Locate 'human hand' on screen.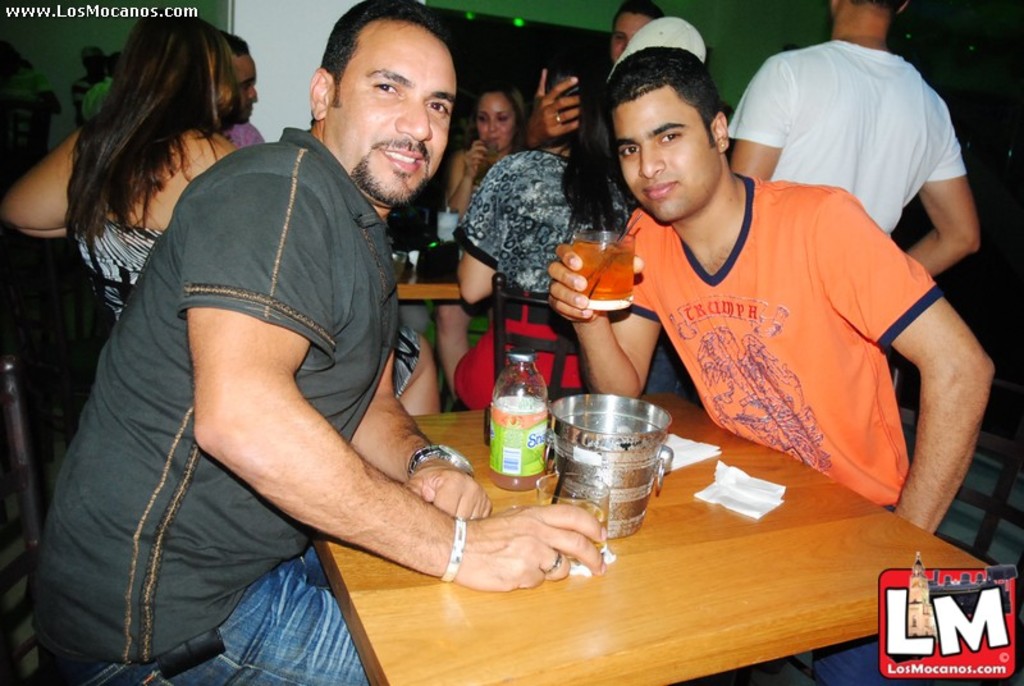
On screen at box=[545, 242, 645, 324].
